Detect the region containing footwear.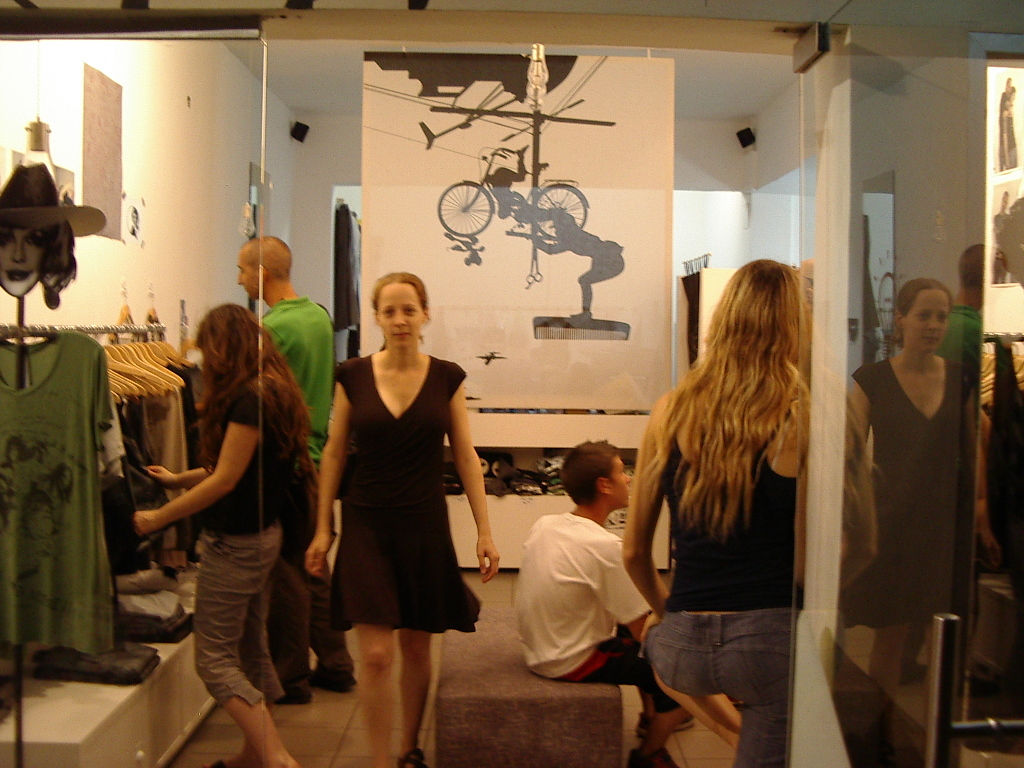
(x1=265, y1=684, x2=313, y2=706).
